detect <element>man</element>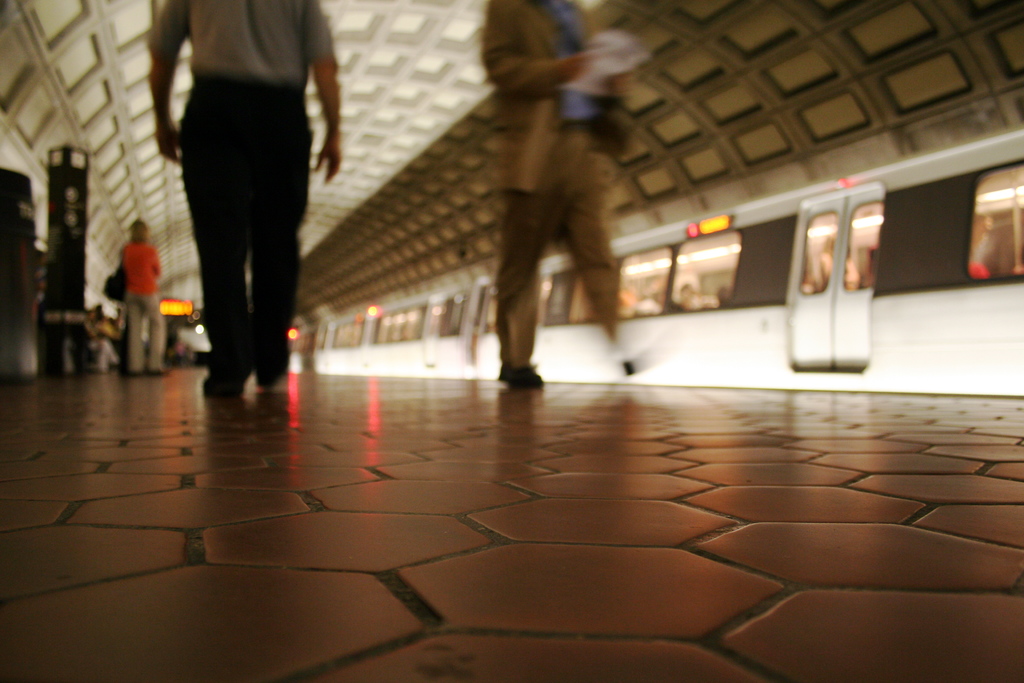
crop(136, 0, 344, 425)
